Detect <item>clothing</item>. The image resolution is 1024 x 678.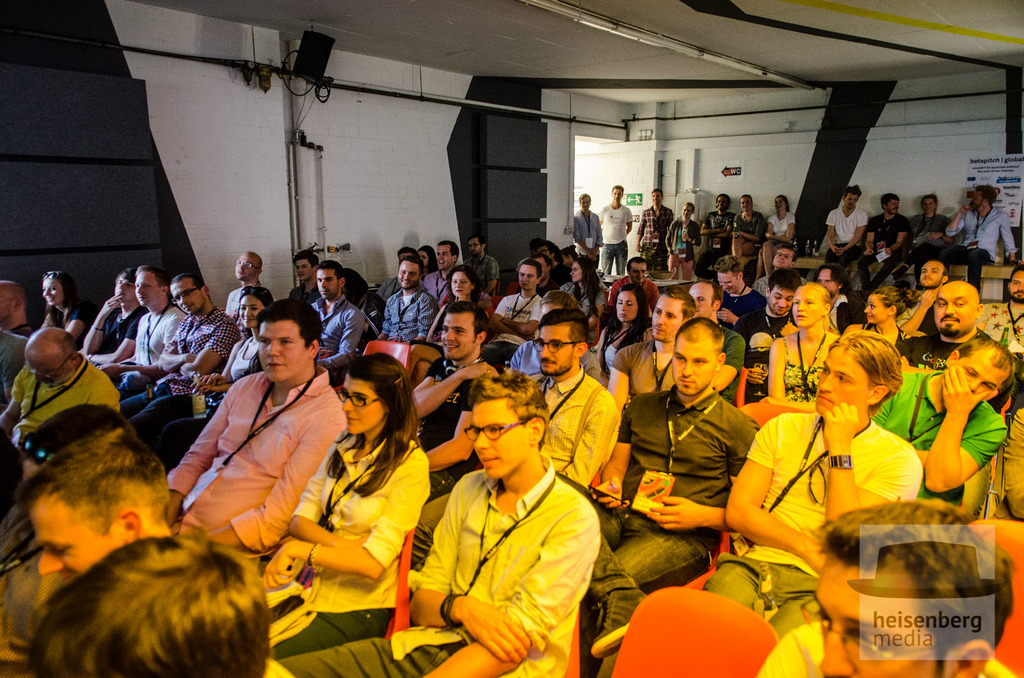
350/284/380/349.
